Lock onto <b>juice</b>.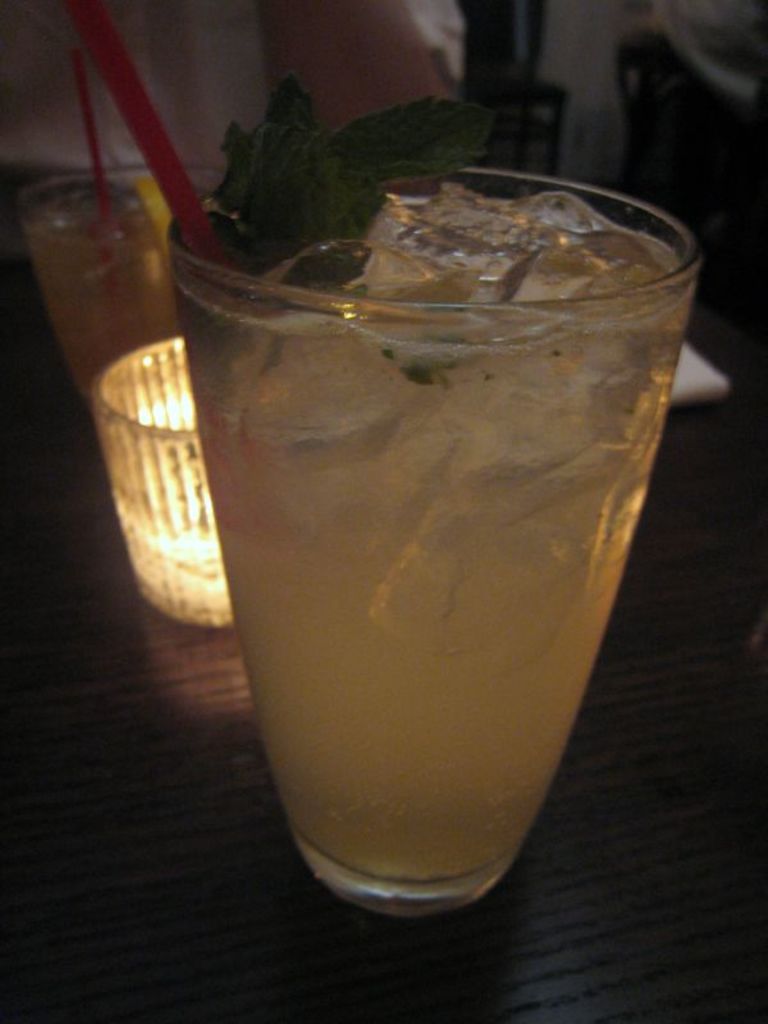
Locked: pyautogui.locateOnScreen(148, 177, 698, 922).
